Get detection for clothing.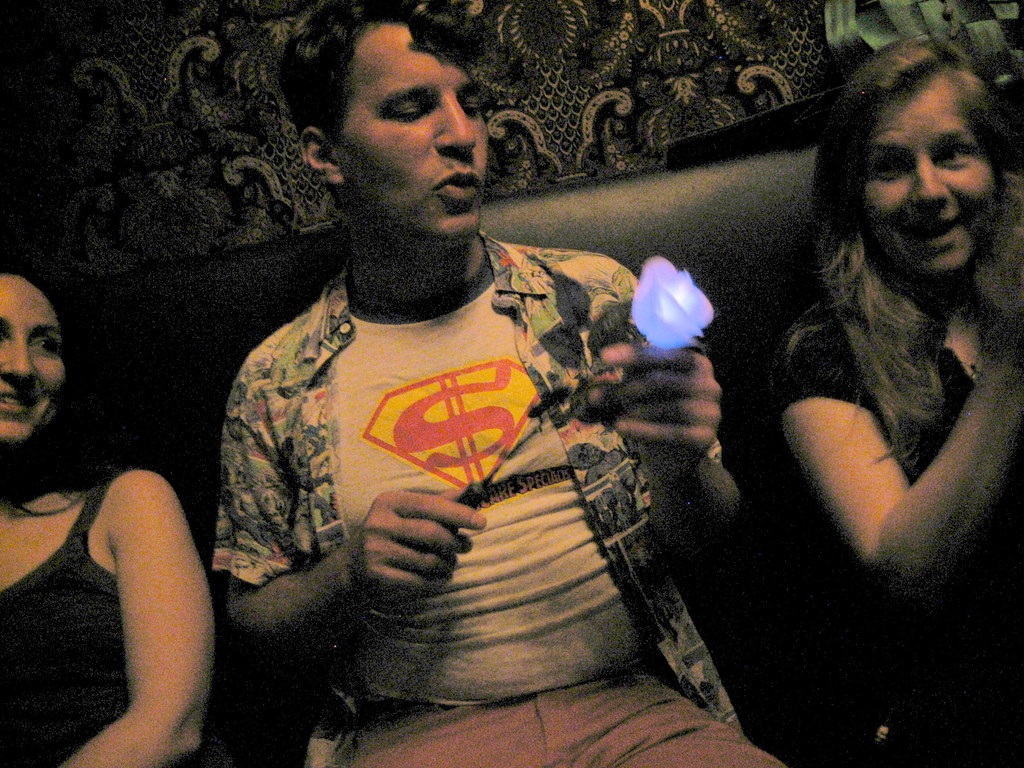
Detection: [212,221,787,767].
